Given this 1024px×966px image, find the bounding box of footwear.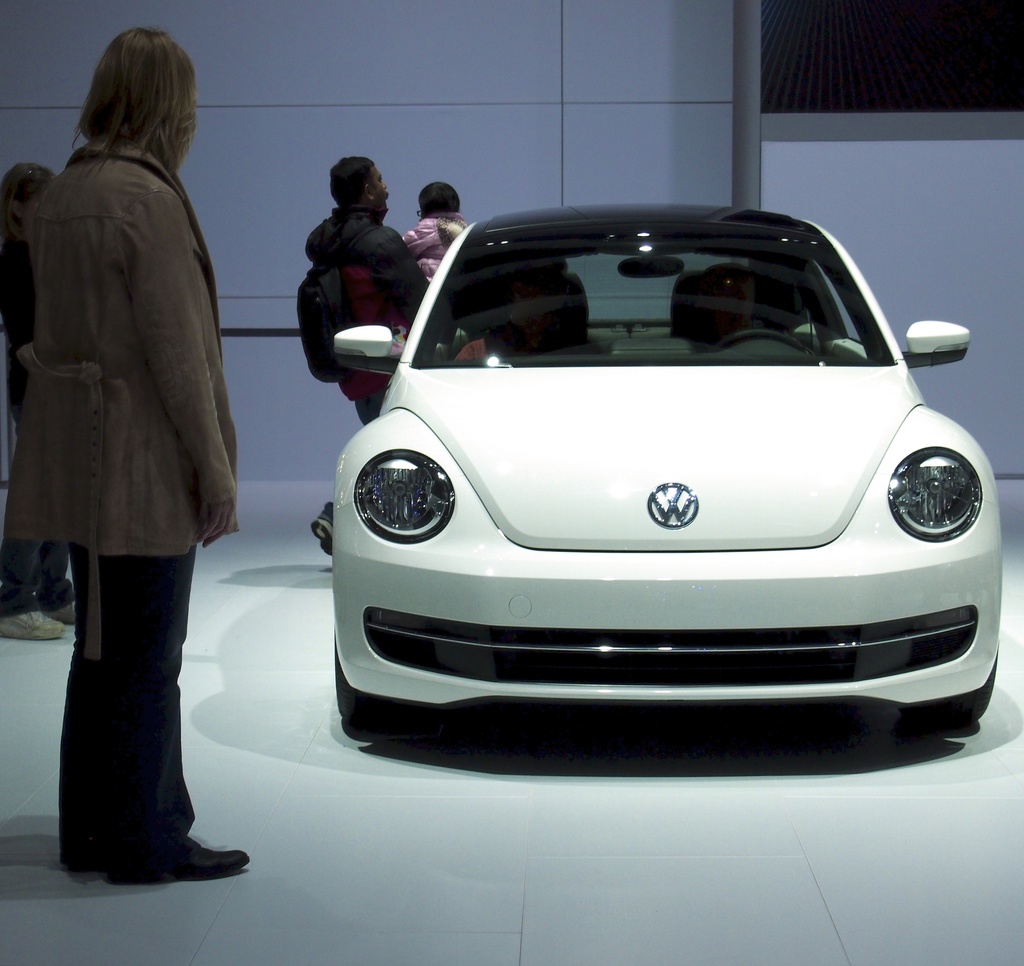
BBox(313, 499, 346, 555).
